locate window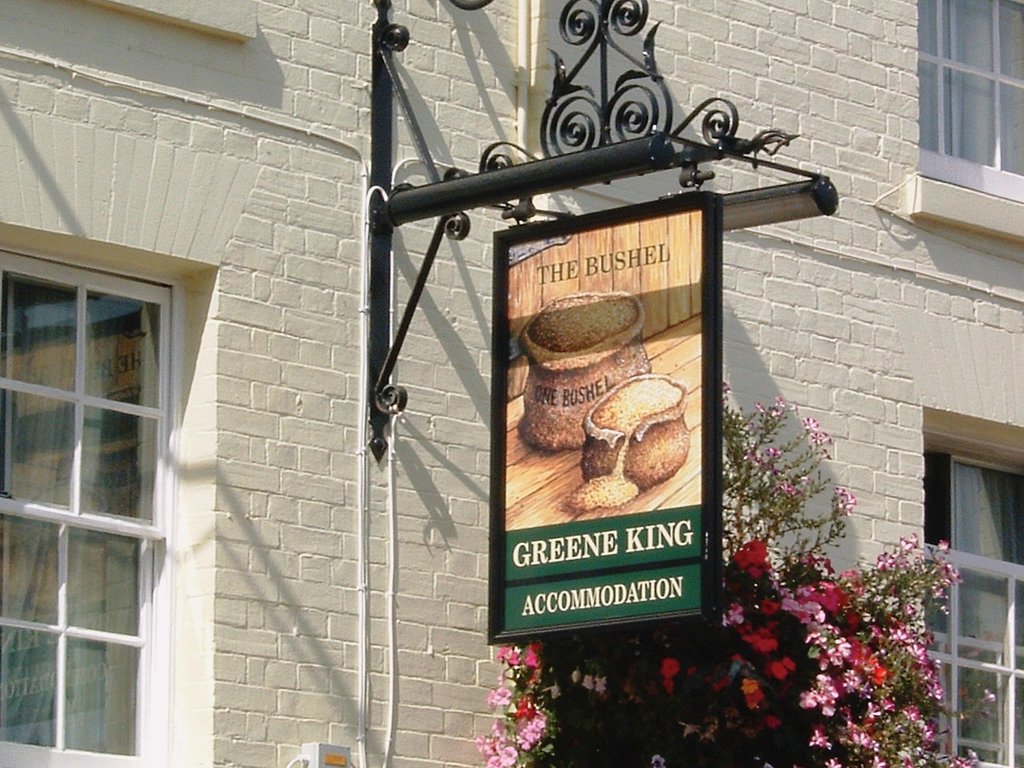
box(918, 0, 1023, 210)
